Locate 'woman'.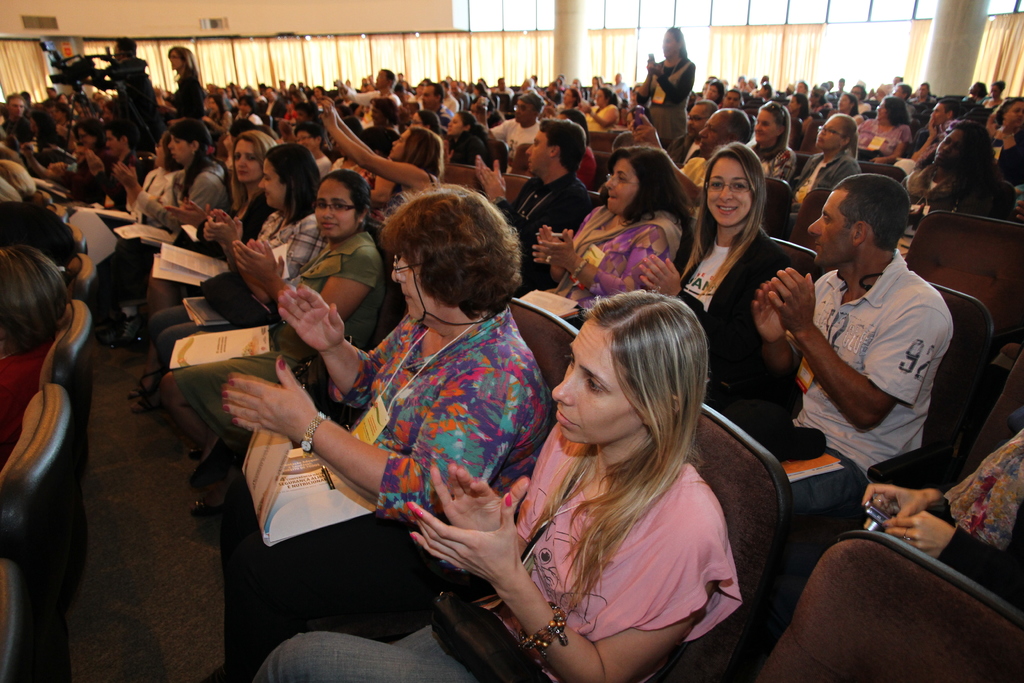
Bounding box: x1=637 y1=25 x2=696 y2=163.
